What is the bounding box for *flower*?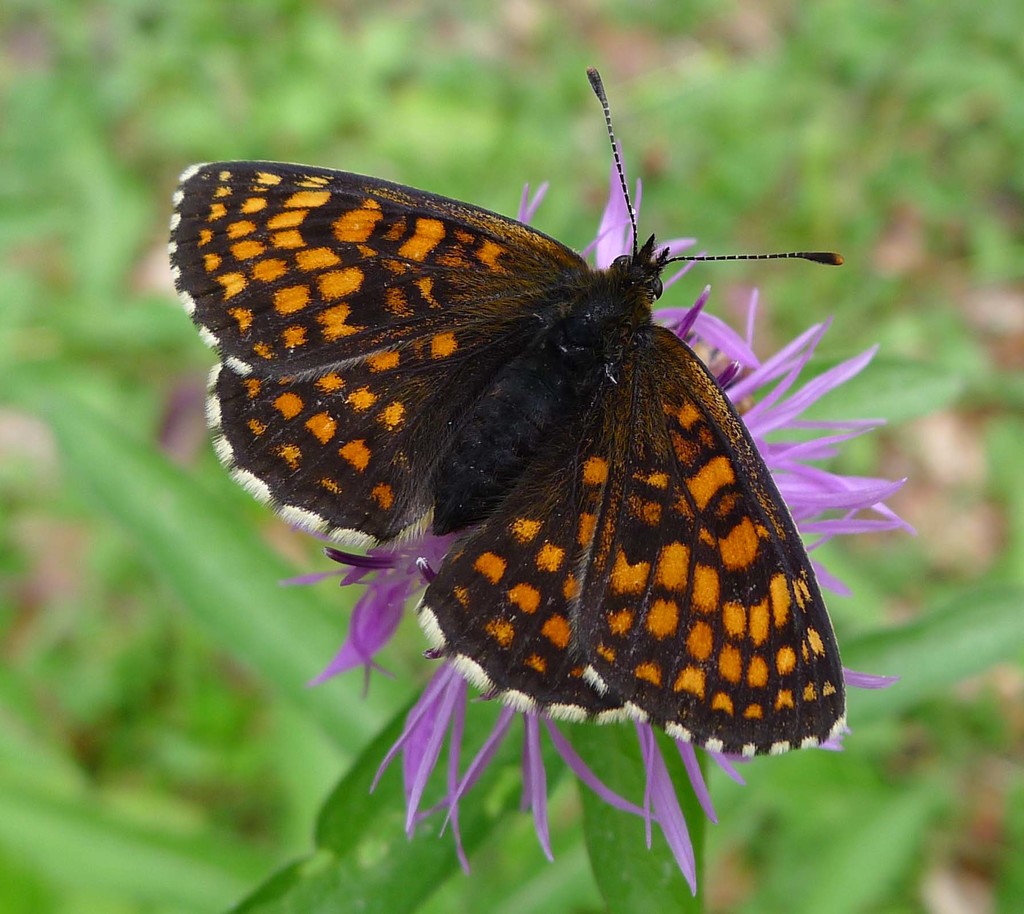
left=266, top=131, right=932, bottom=902.
